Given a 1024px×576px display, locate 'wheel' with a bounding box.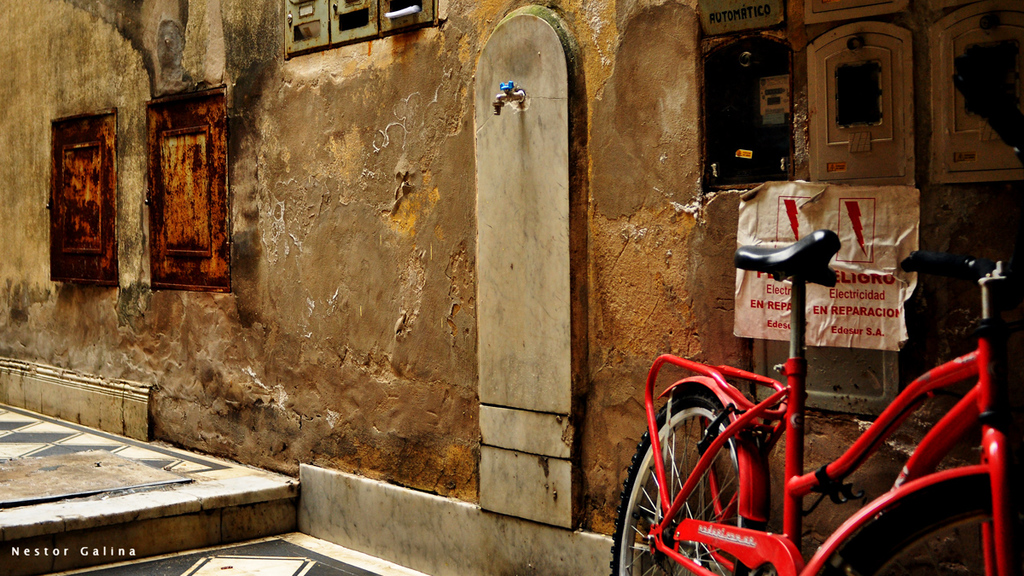
Located: {"left": 823, "top": 474, "right": 1023, "bottom": 575}.
